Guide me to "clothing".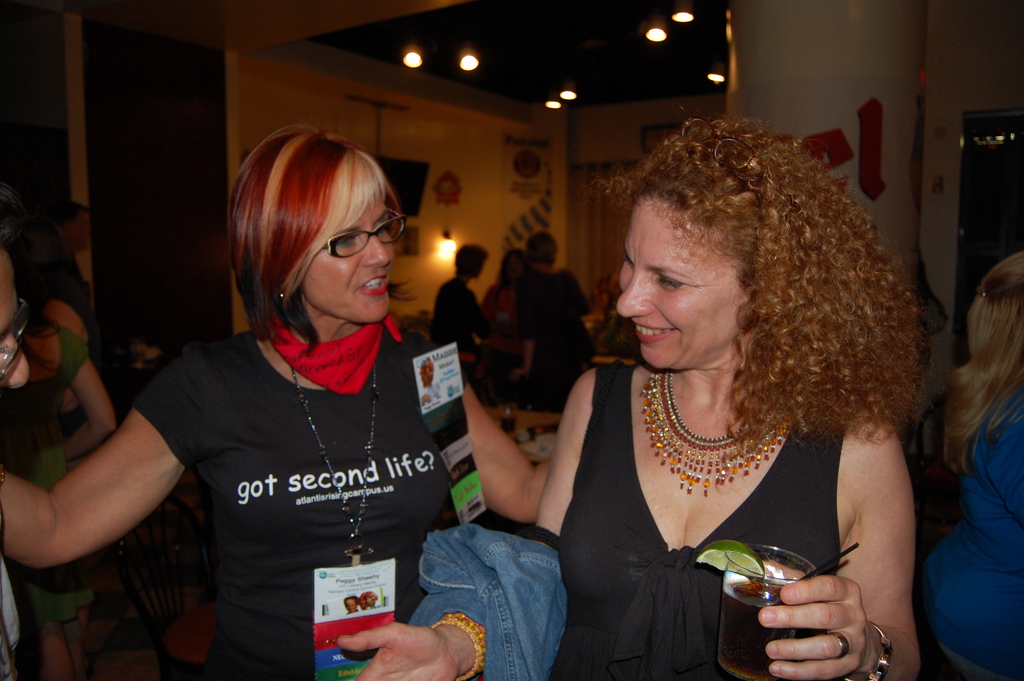
Guidance: box=[433, 265, 483, 372].
